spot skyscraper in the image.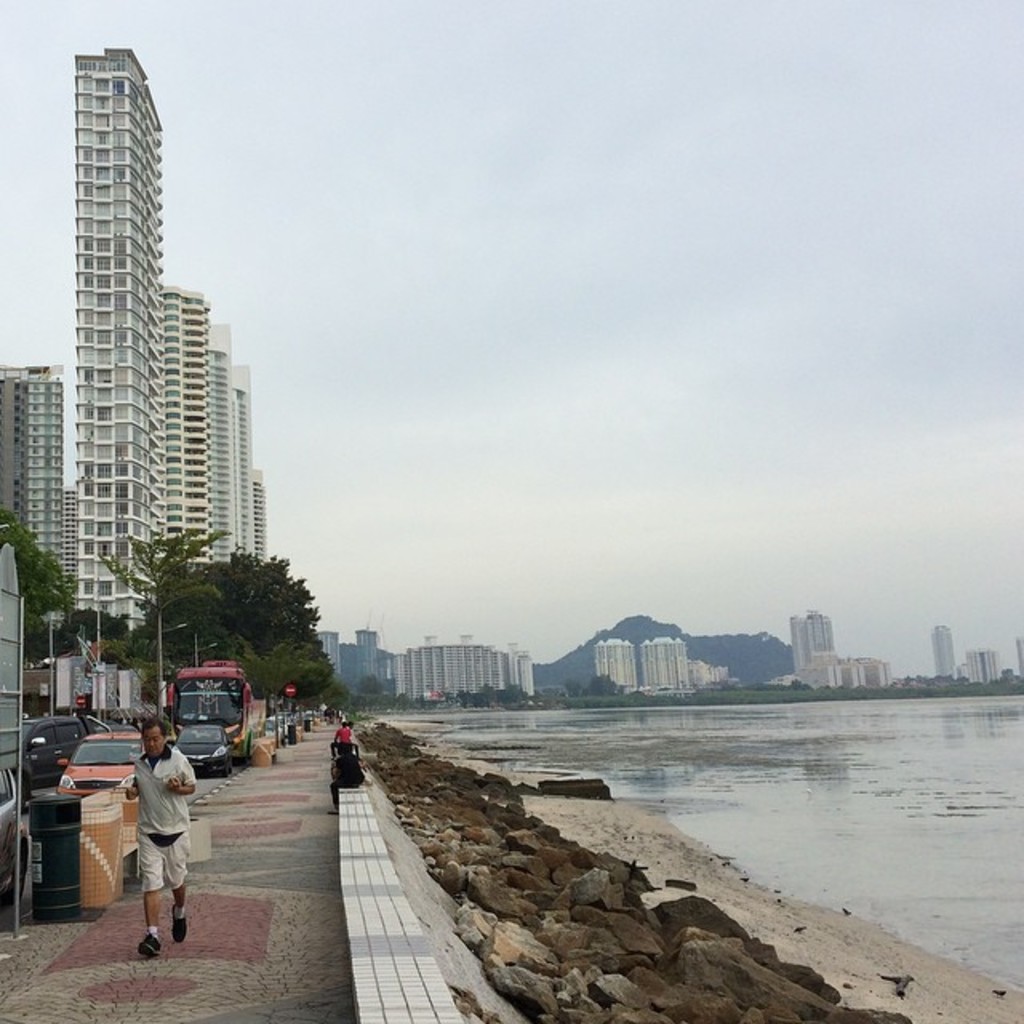
skyscraper found at detection(594, 632, 643, 694).
